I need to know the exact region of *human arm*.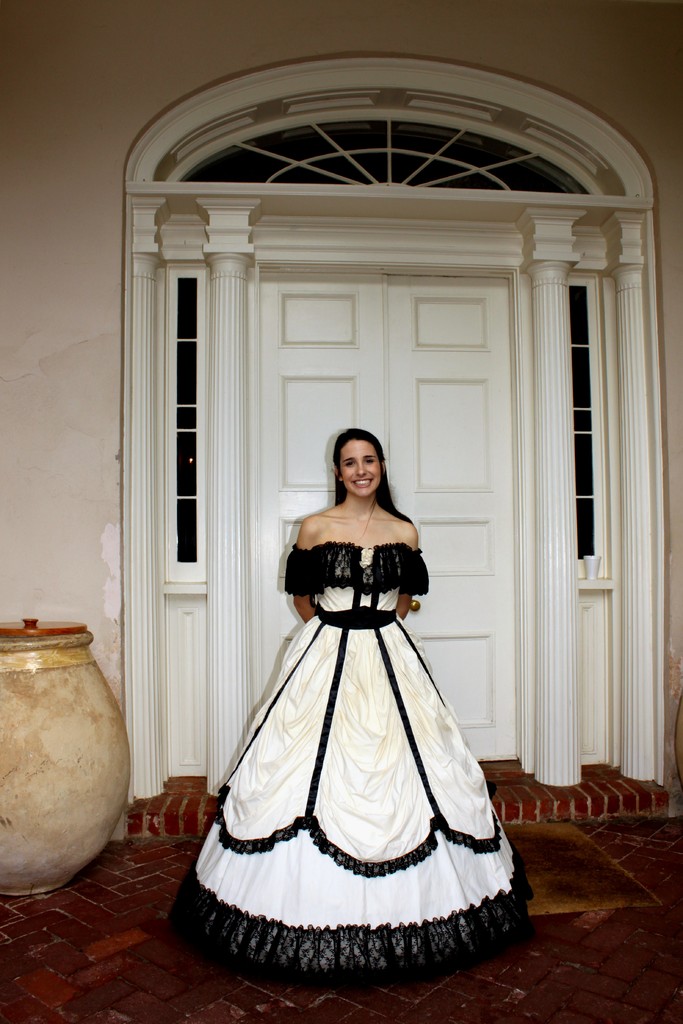
Region: bbox(397, 524, 422, 632).
